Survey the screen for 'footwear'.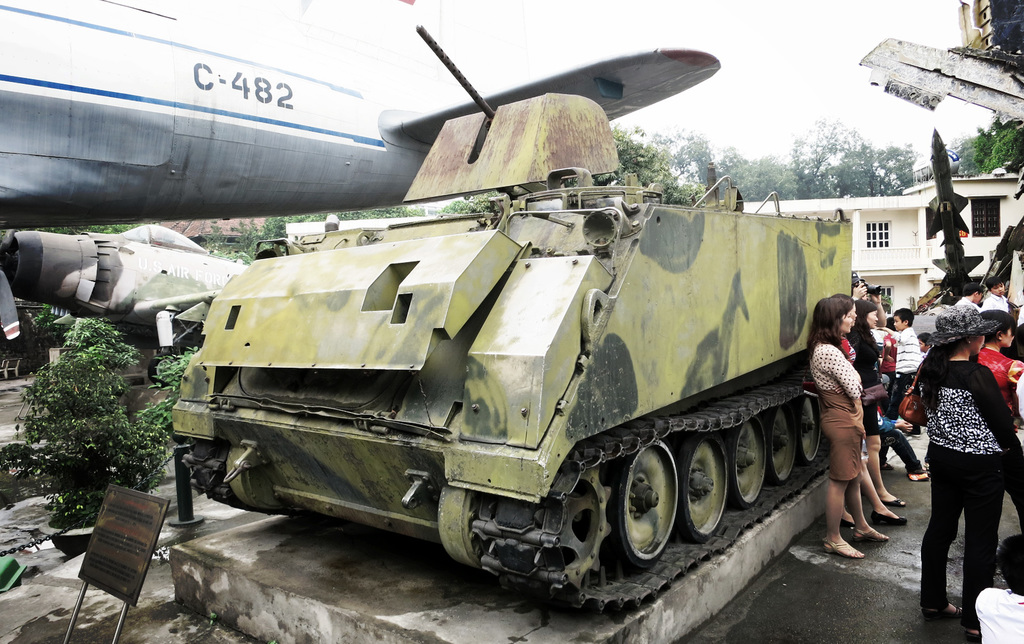
Survey found: bbox(870, 511, 911, 530).
